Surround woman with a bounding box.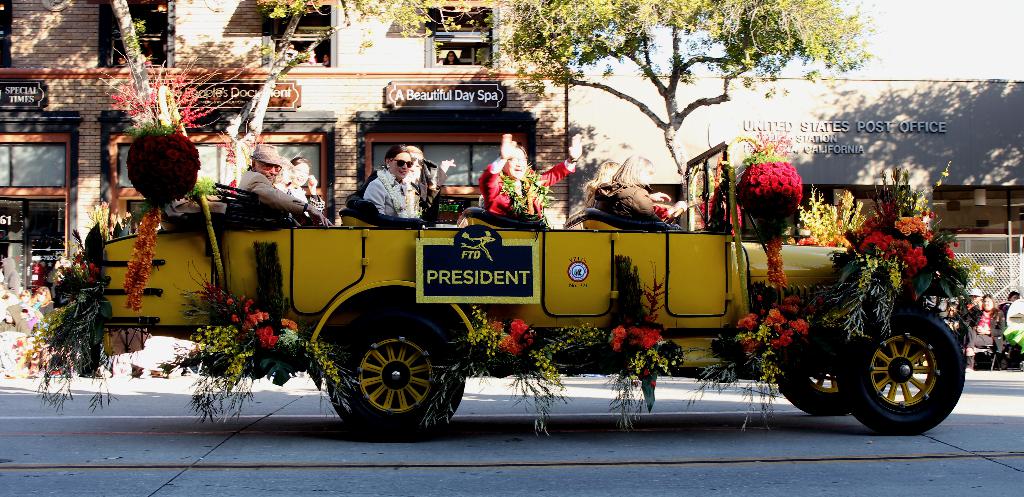
crop(289, 155, 327, 208).
